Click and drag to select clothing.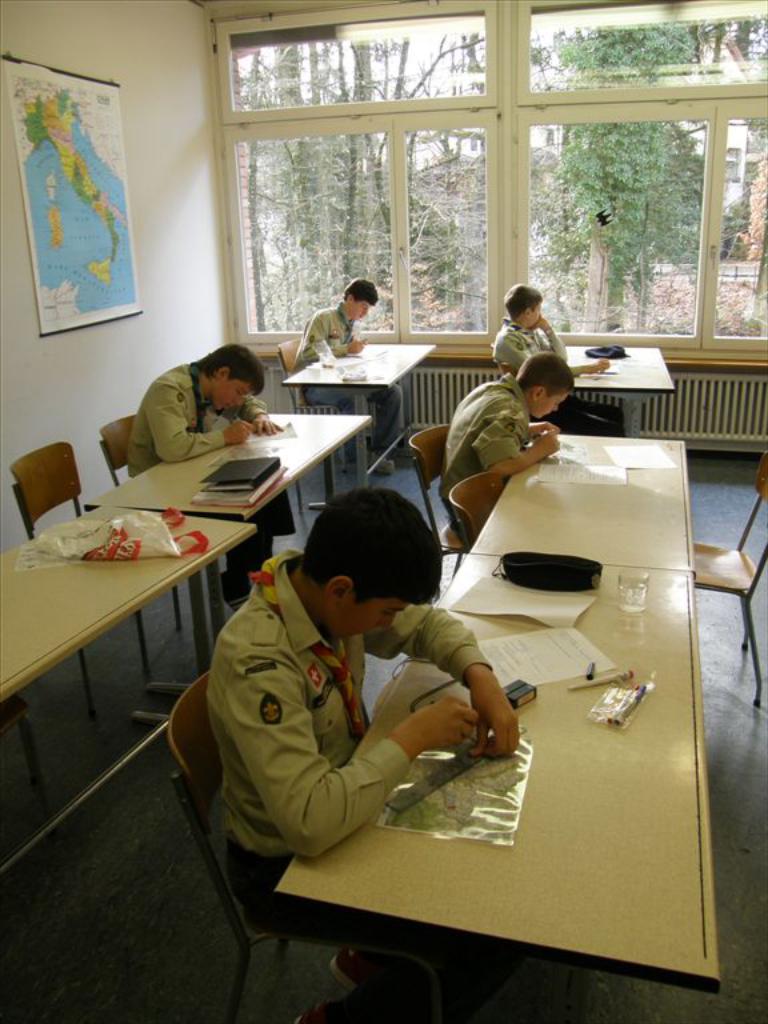
Selection: 445 375 544 495.
